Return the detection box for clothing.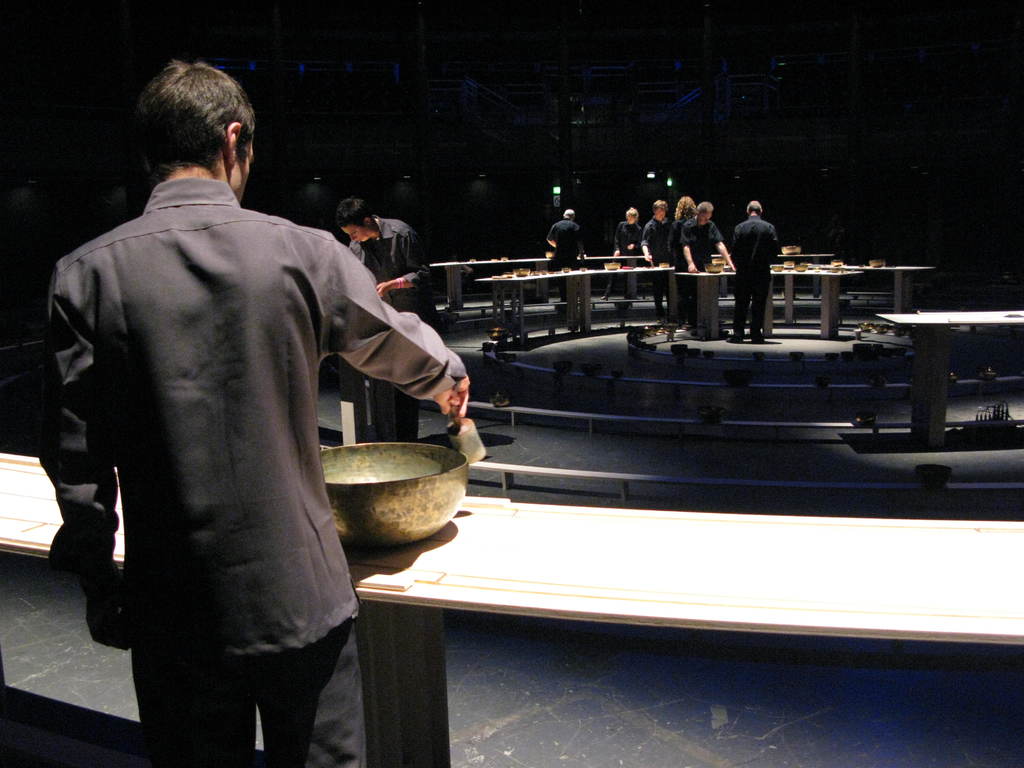
[682,219,733,270].
